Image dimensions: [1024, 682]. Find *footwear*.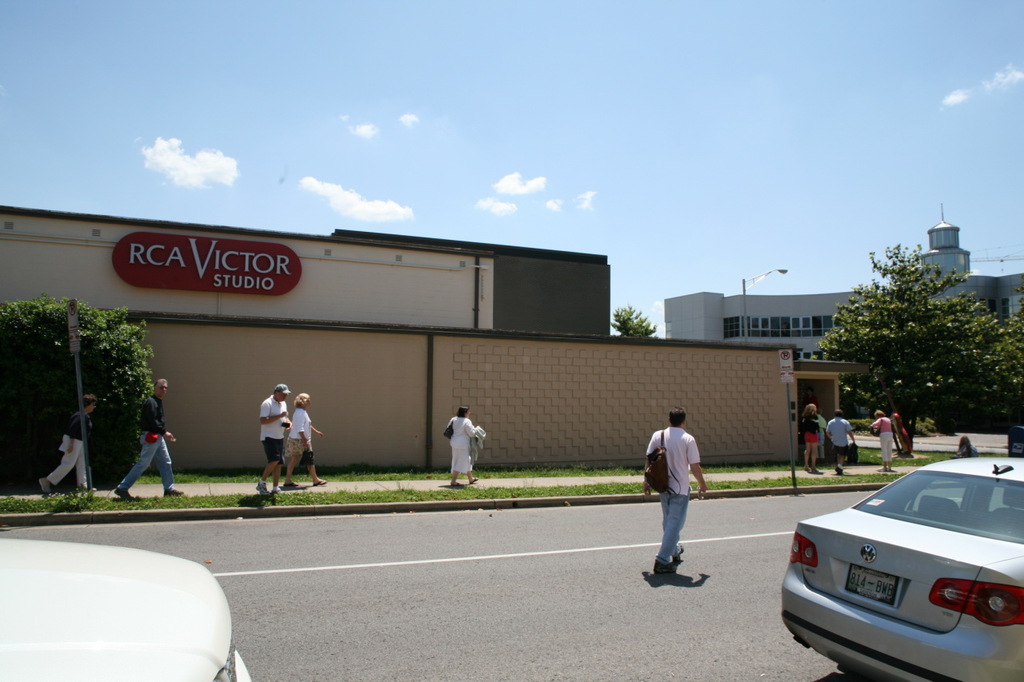
pyautogui.locateOnScreen(451, 481, 463, 489).
